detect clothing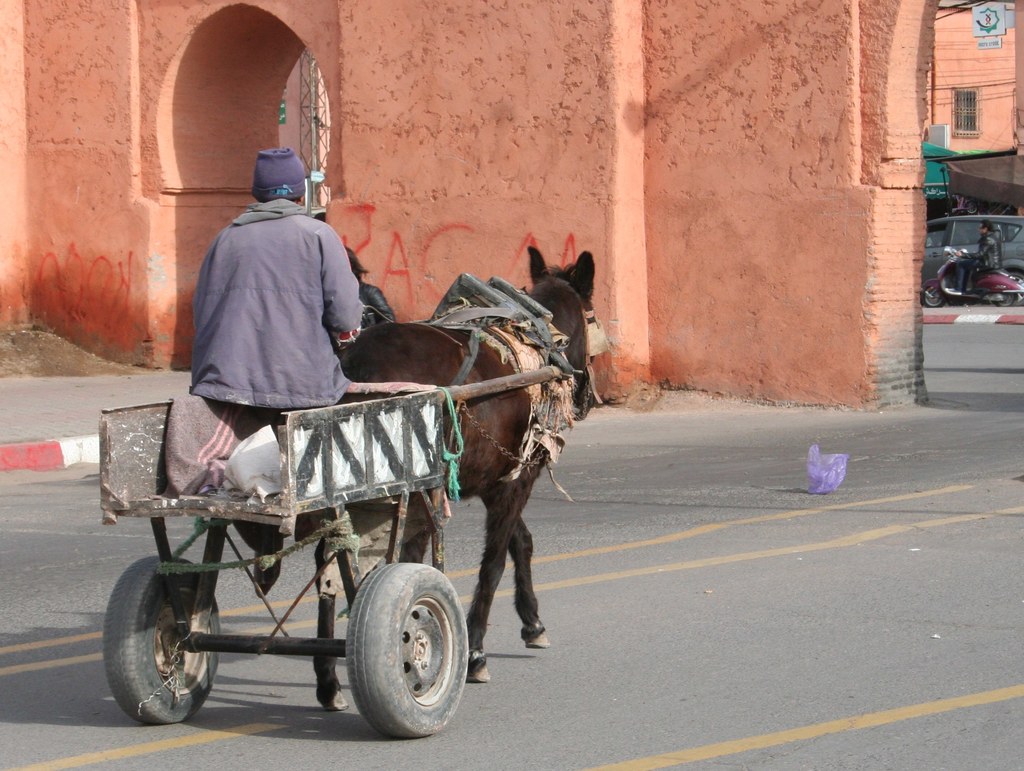
{"x1": 175, "y1": 199, "x2": 375, "y2": 450}
